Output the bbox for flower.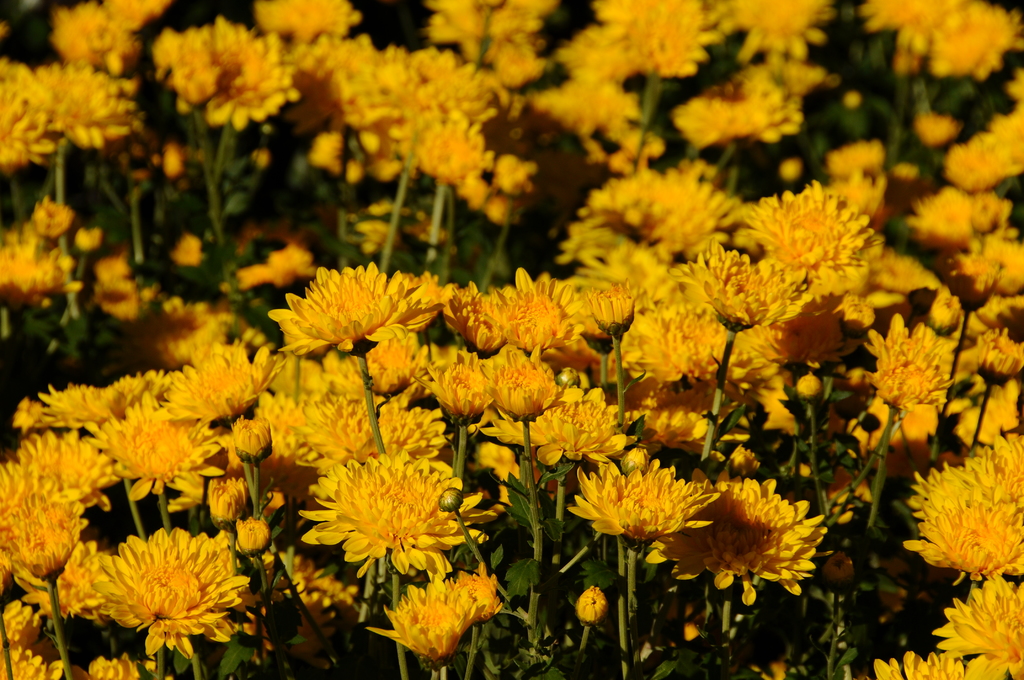
bbox=[29, 198, 76, 245].
